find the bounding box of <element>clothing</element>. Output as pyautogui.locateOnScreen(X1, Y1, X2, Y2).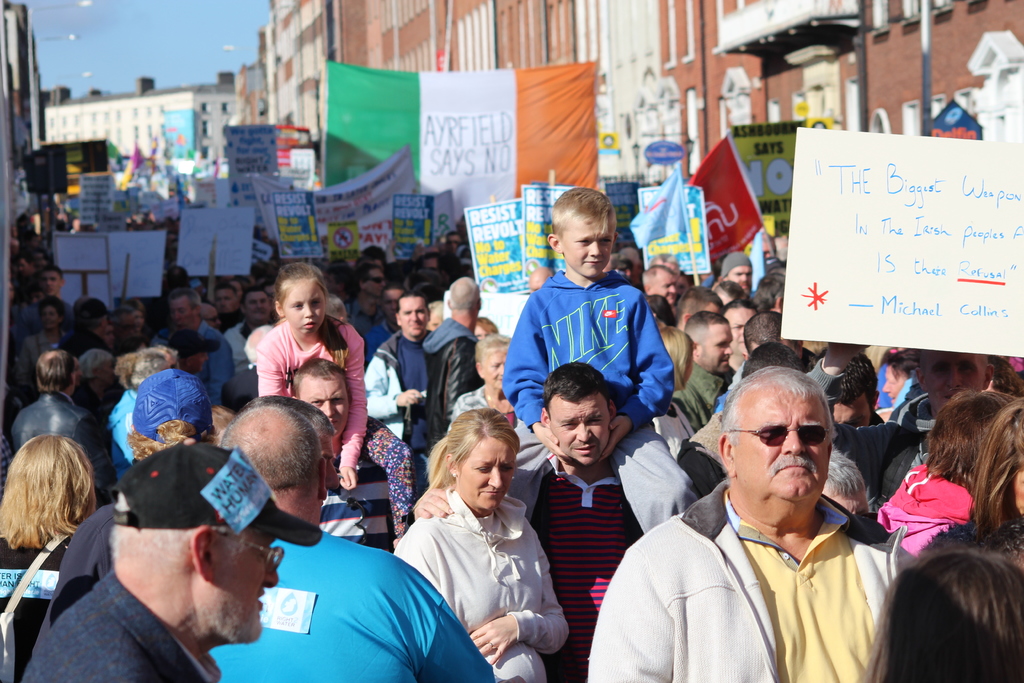
pyautogui.locateOnScreen(377, 497, 567, 682).
